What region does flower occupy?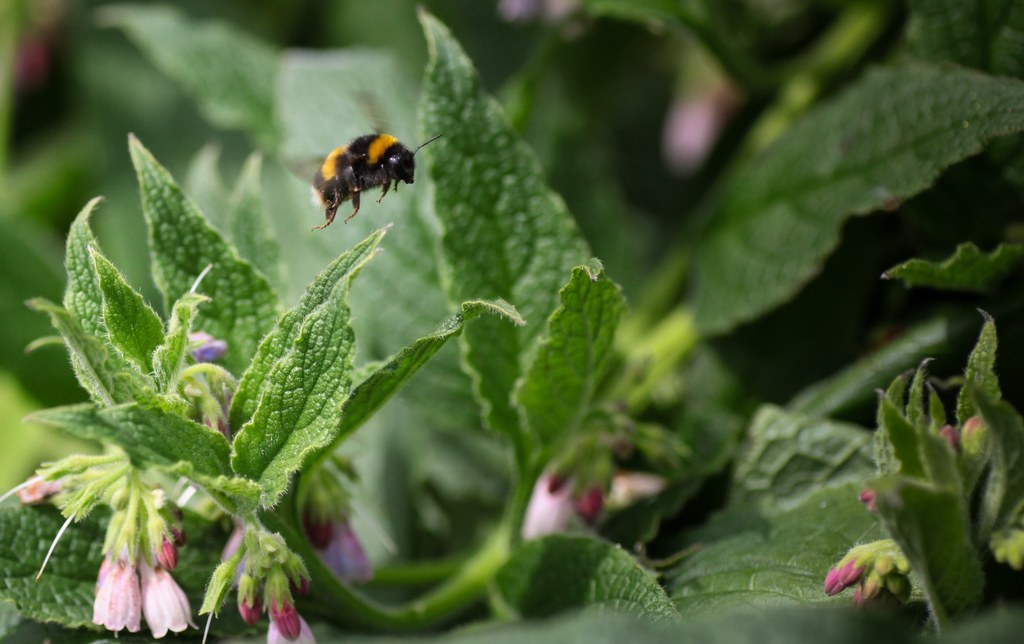
x1=19 y1=472 x2=63 y2=503.
